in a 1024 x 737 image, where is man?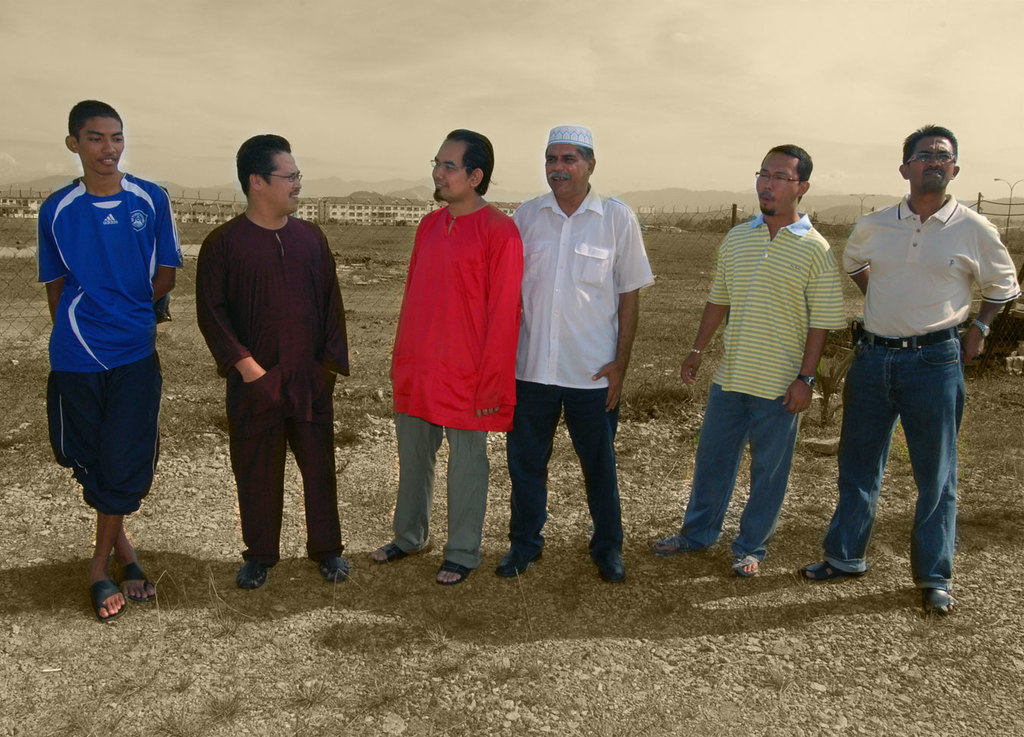
[x1=371, y1=130, x2=525, y2=585].
